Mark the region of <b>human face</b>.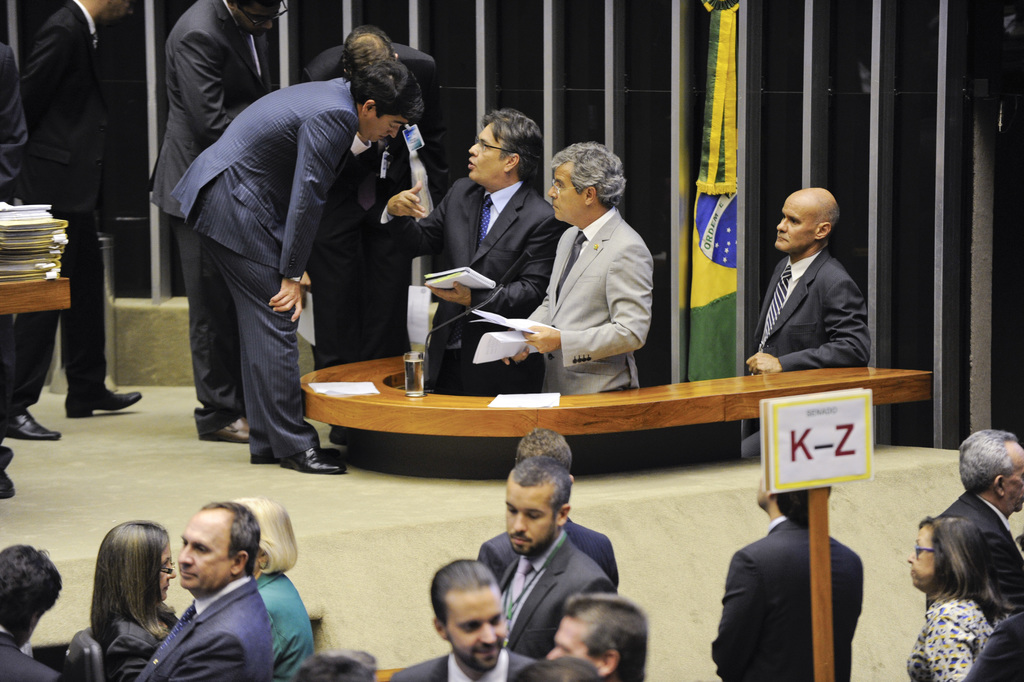
Region: pyautogui.locateOnScreen(448, 589, 508, 672).
